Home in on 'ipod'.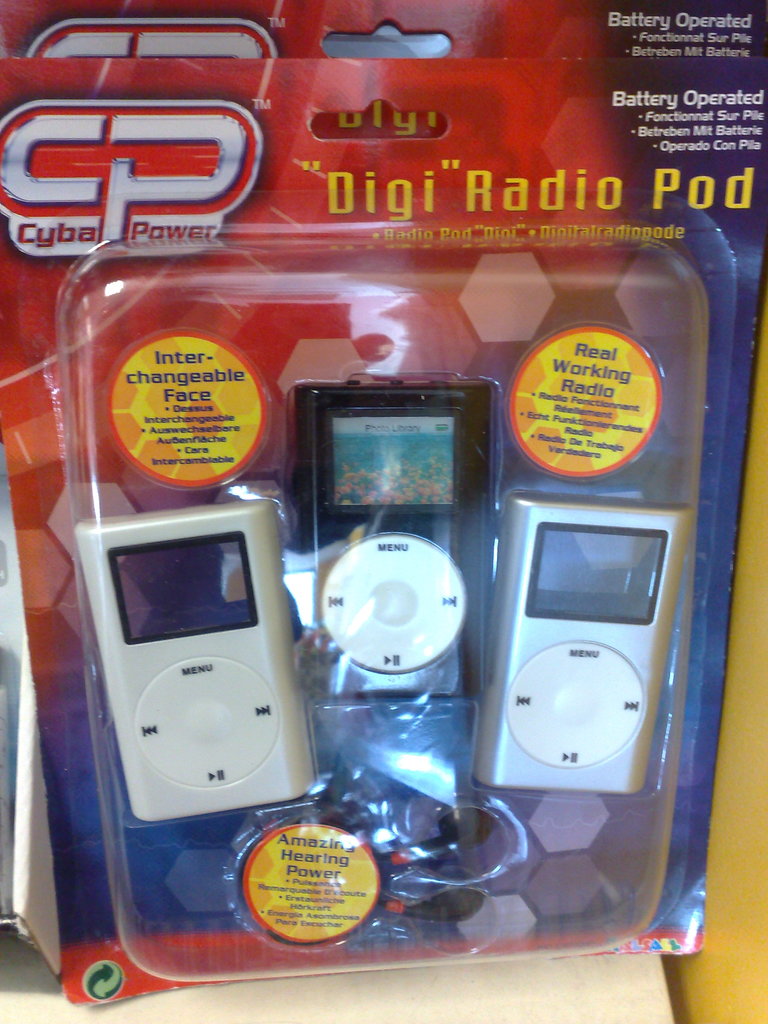
Homed in at x1=476, y1=494, x2=685, y2=799.
